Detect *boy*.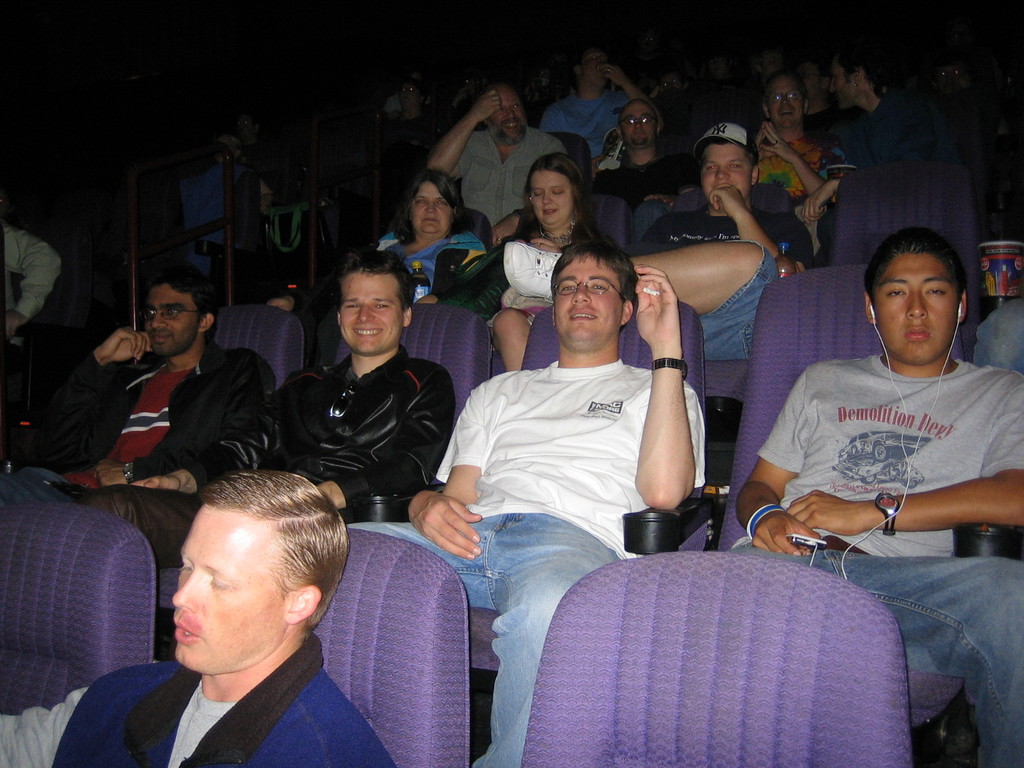
Detected at detection(0, 264, 275, 506).
